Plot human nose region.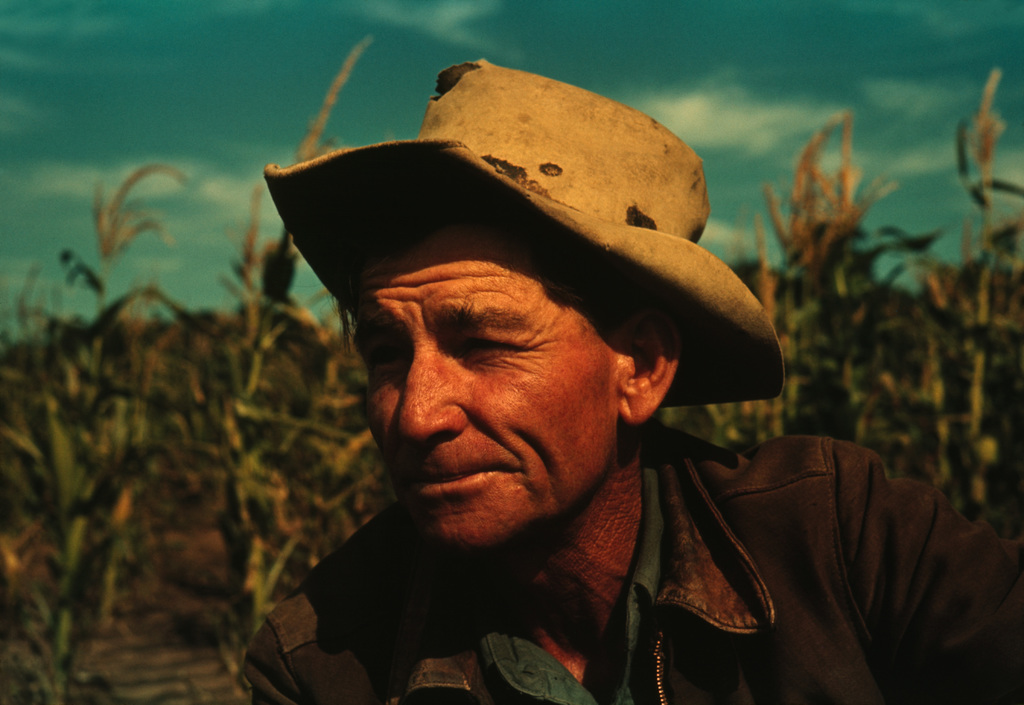
Plotted at bbox=(390, 352, 467, 451).
